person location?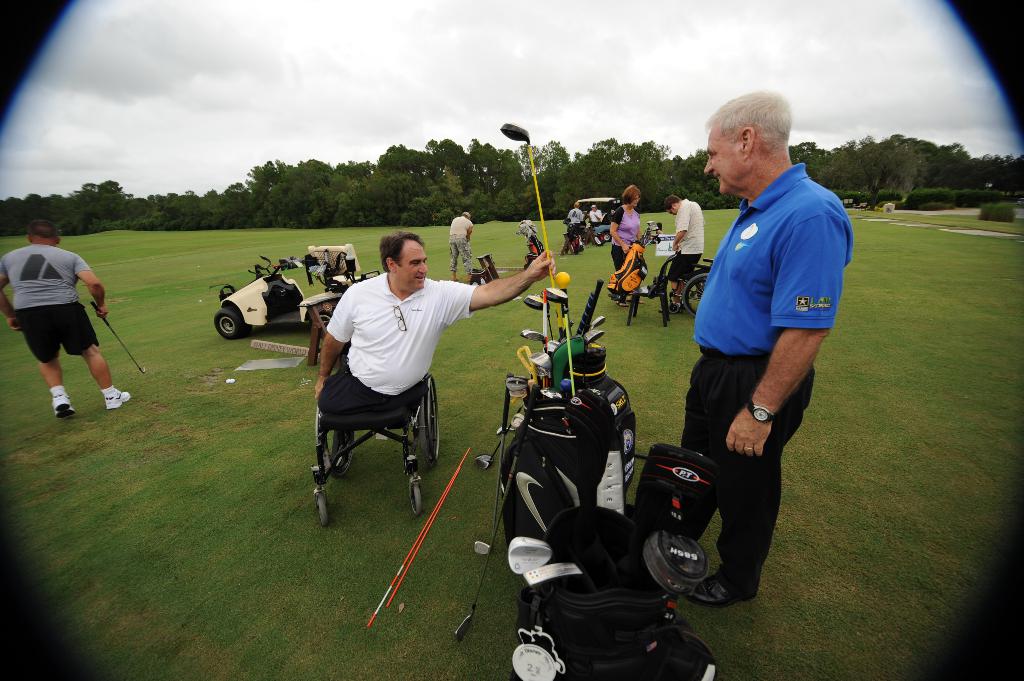
detection(561, 208, 586, 249)
